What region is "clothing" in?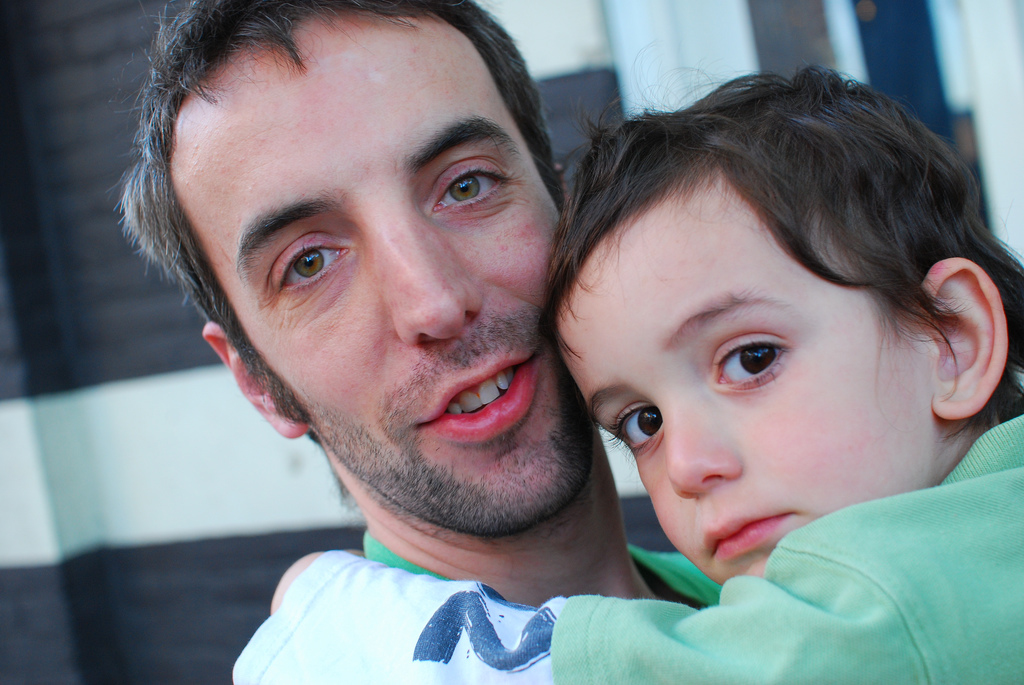
box(228, 413, 1023, 684).
